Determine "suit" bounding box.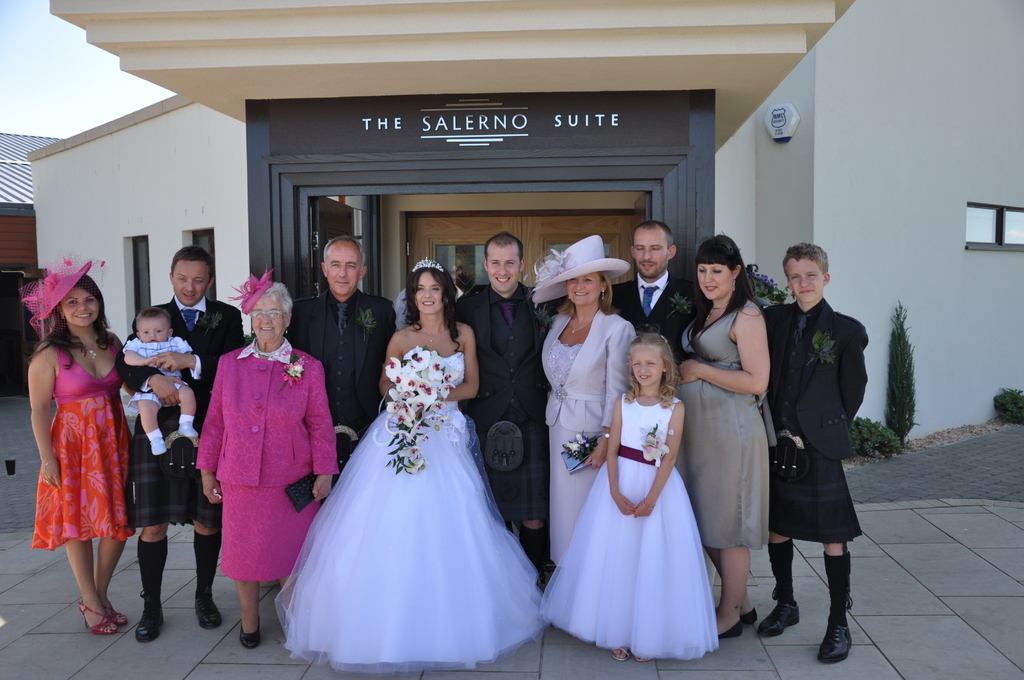
Determined: (291, 286, 399, 459).
